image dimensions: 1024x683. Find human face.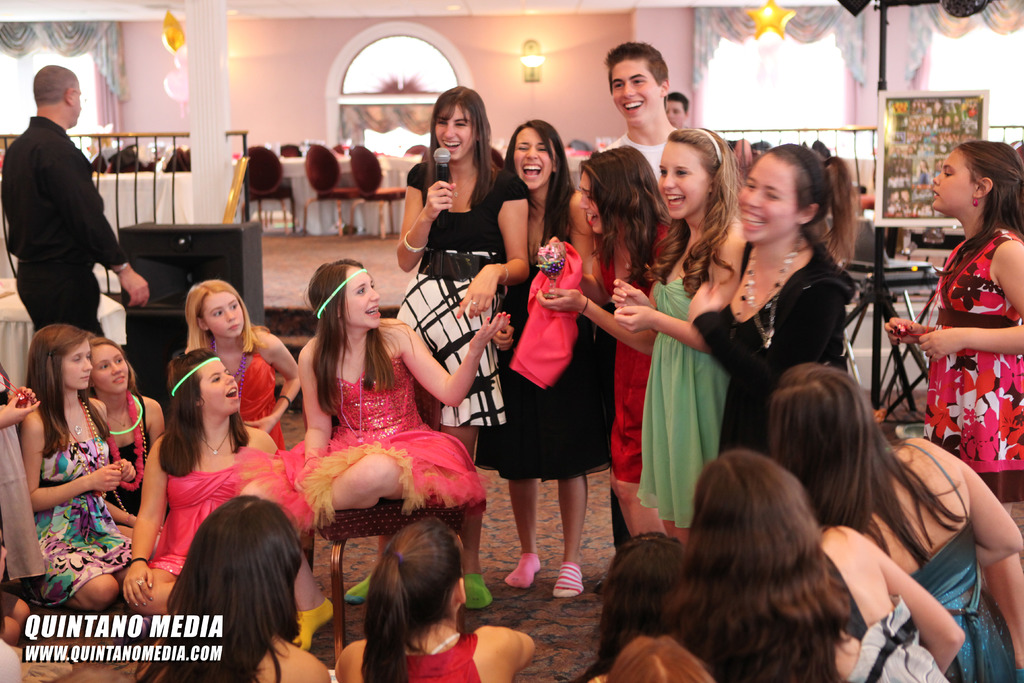
rect(71, 85, 83, 125).
